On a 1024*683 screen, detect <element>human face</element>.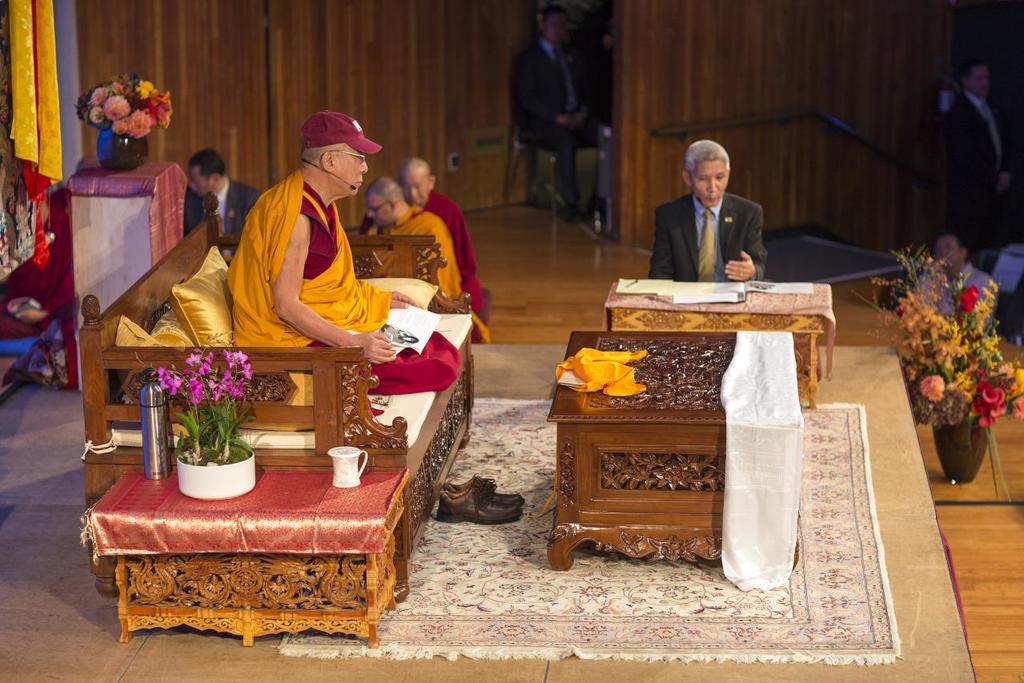
[left=968, top=64, right=990, bottom=93].
